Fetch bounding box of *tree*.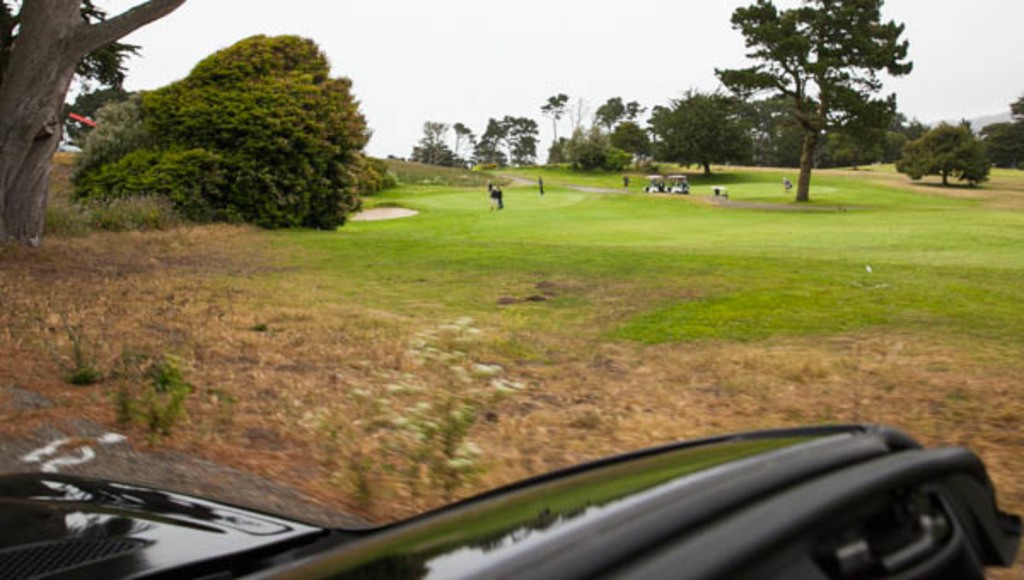
Bbox: [894, 116, 990, 189].
